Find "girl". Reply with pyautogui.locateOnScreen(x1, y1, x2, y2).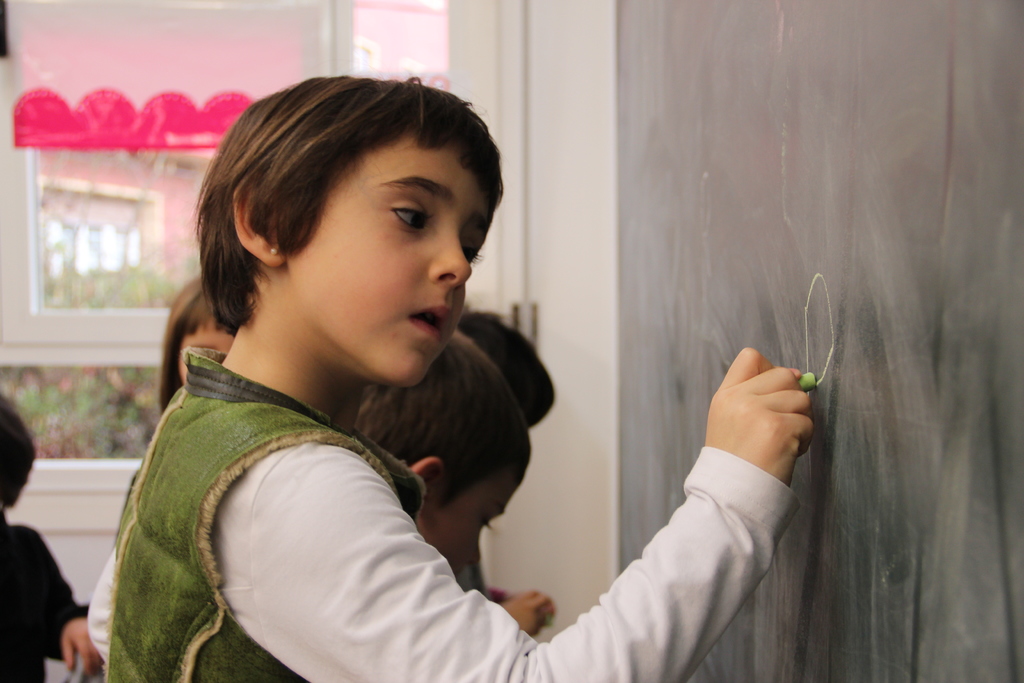
pyautogui.locateOnScreen(156, 276, 243, 411).
